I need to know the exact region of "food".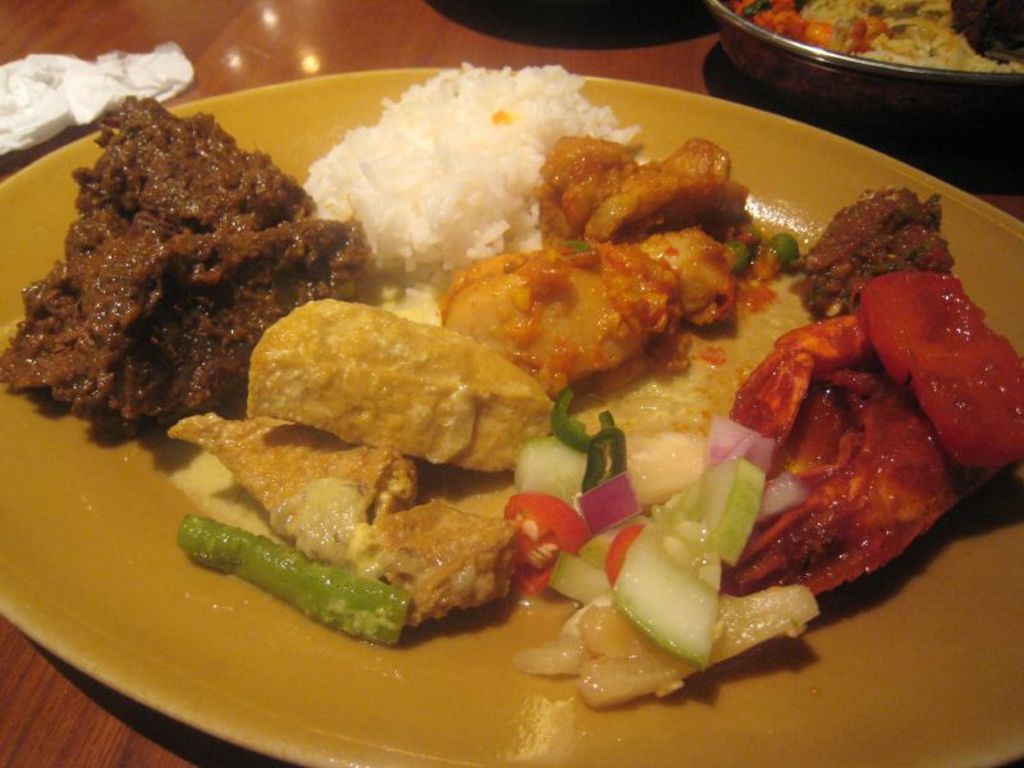
Region: 724 372 973 600.
